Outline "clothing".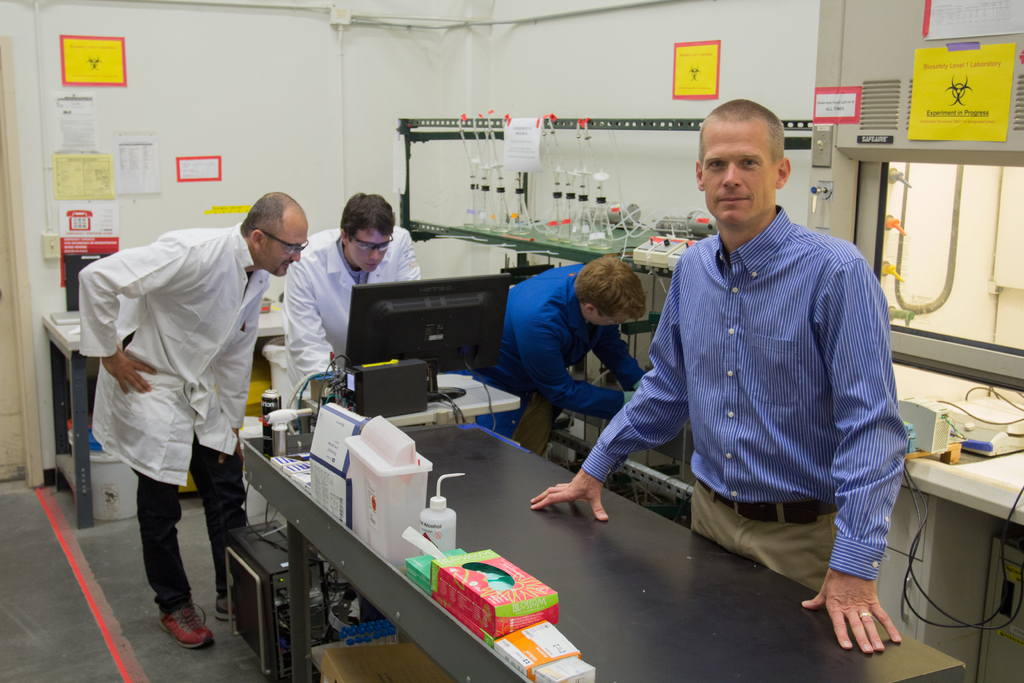
Outline: select_region(76, 226, 268, 612).
